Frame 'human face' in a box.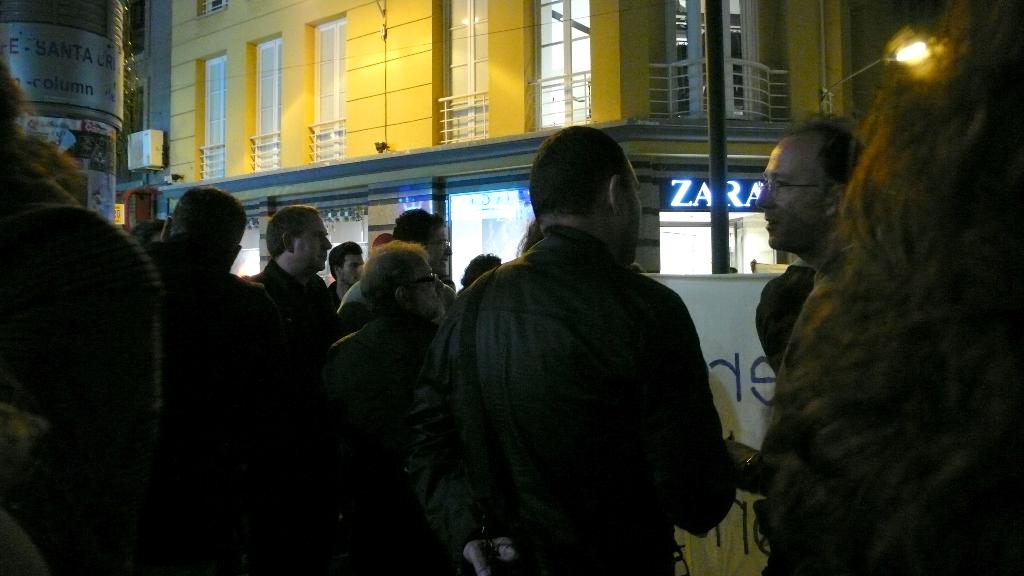
l=618, t=162, r=643, b=265.
